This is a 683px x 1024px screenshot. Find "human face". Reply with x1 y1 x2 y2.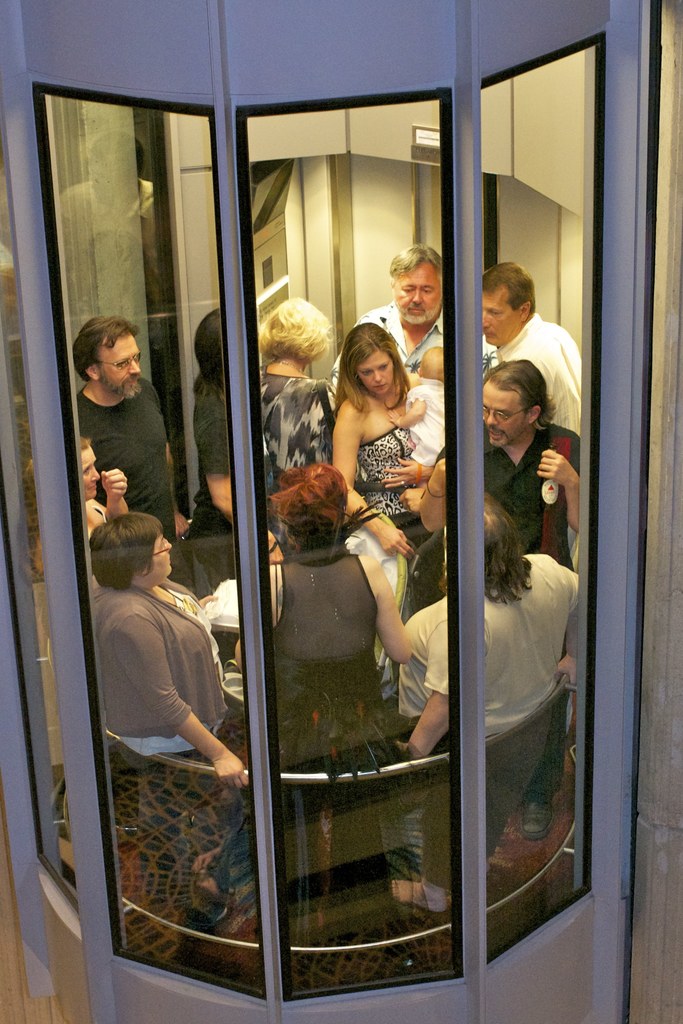
394 264 444 325.
